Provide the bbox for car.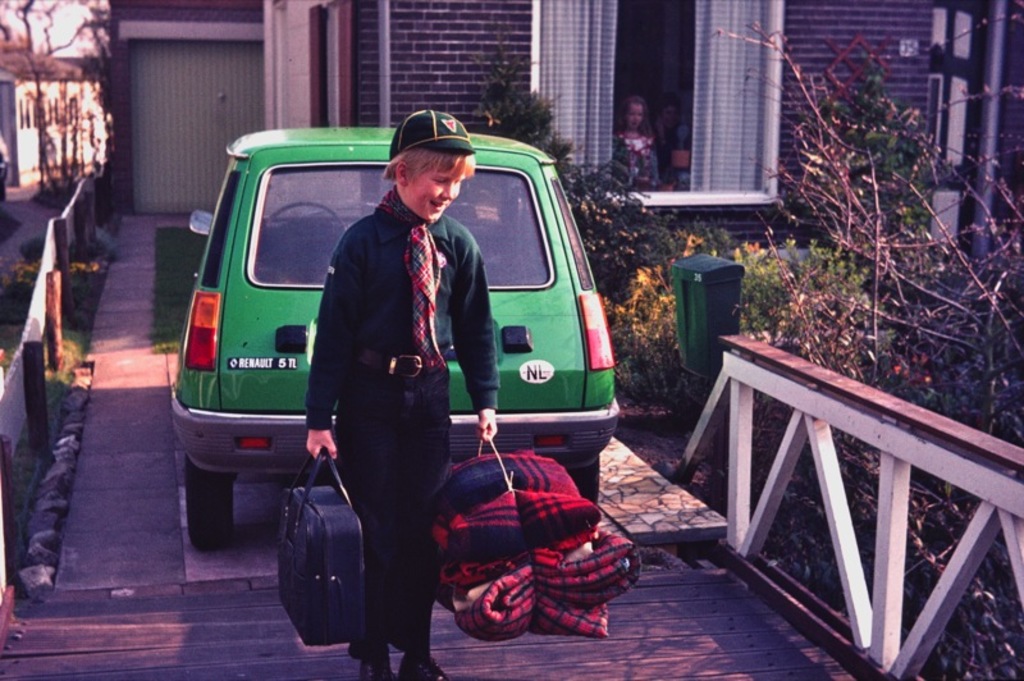
bbox=[164, 120, 625, 550].
